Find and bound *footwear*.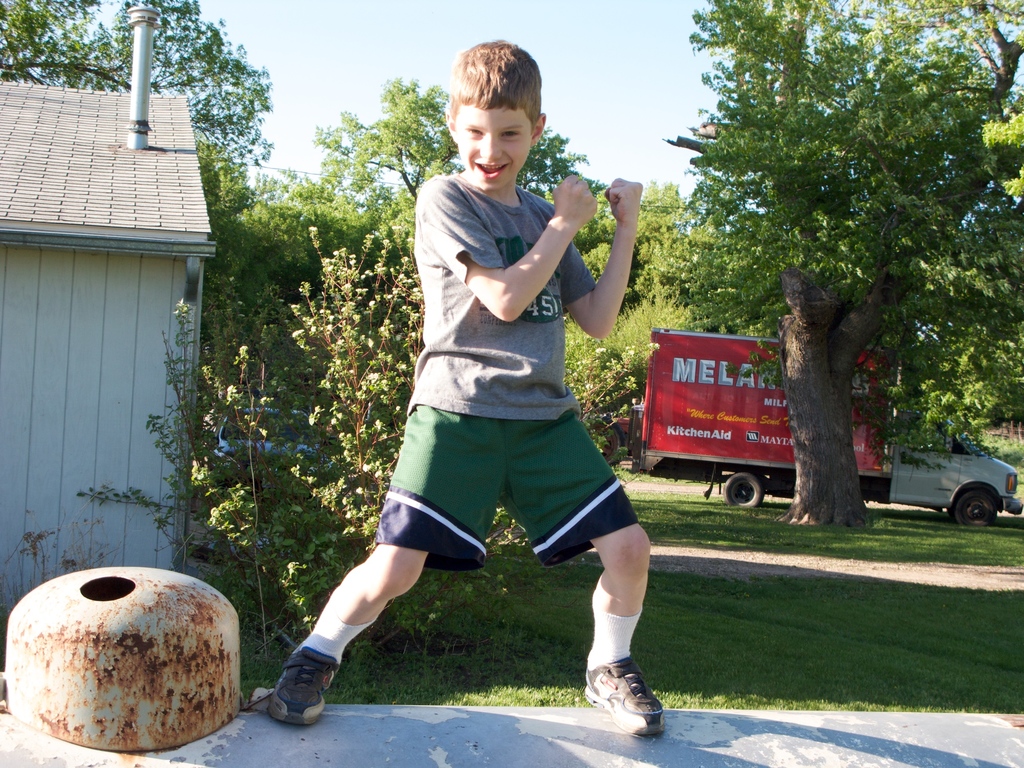
Bound: 263, 638, 348, 725.
